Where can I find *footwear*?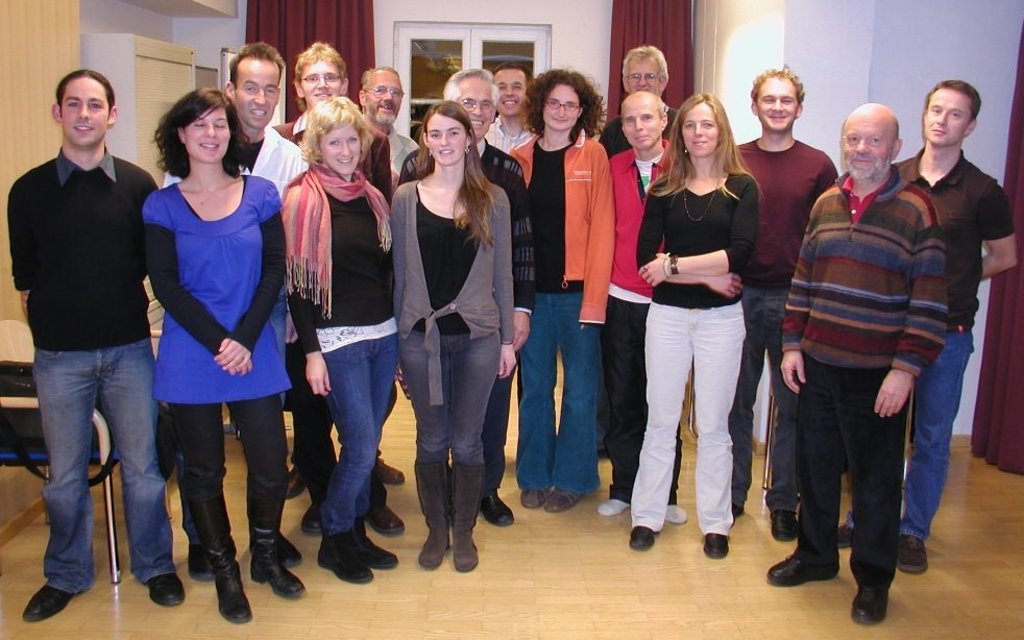
You can find it at (306,531,385,591).
